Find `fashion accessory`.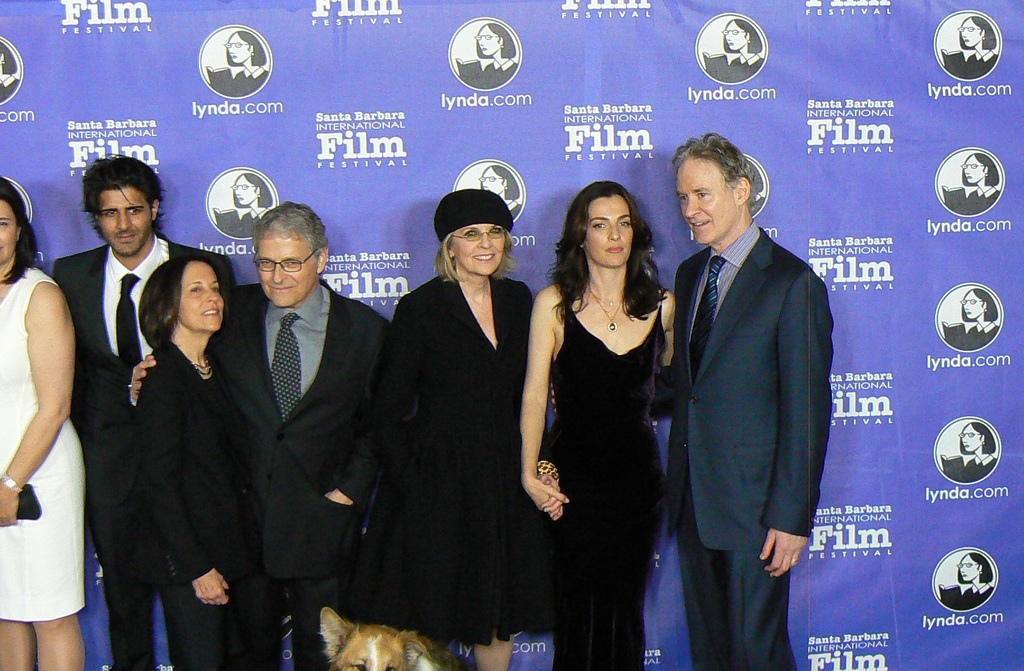
{"x1": 687, "y1": 254, "x2": 726, "y2": 379}.
